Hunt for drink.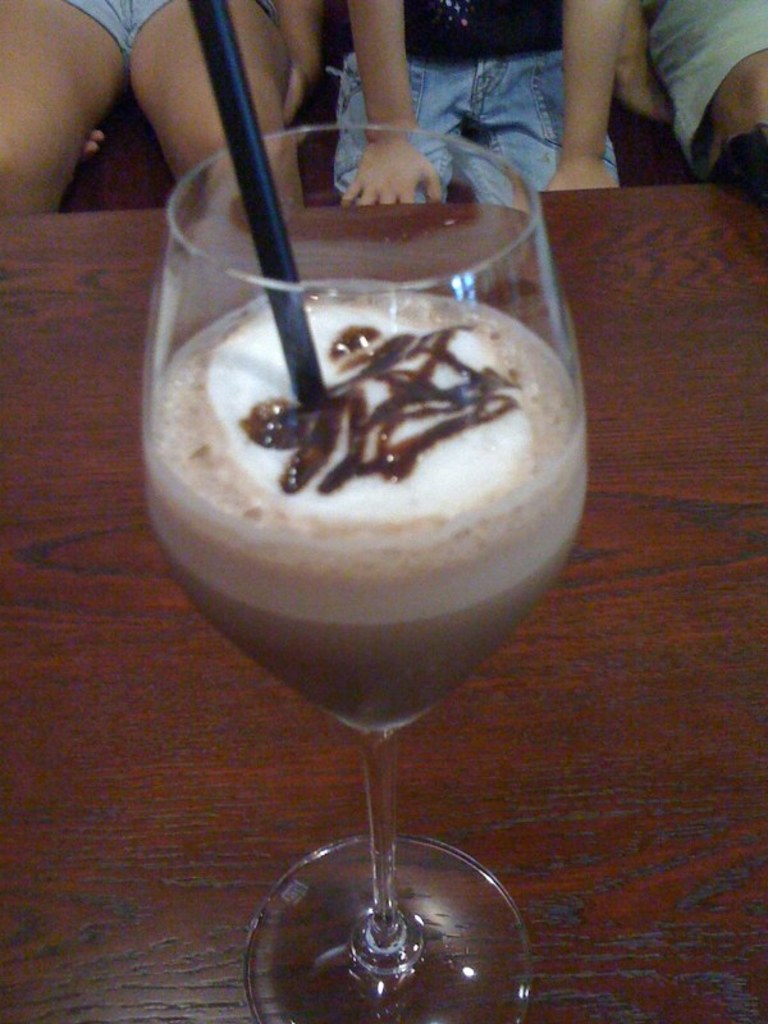
Hunted down at <bbox>143, 287, 604, 727</bbox>.
